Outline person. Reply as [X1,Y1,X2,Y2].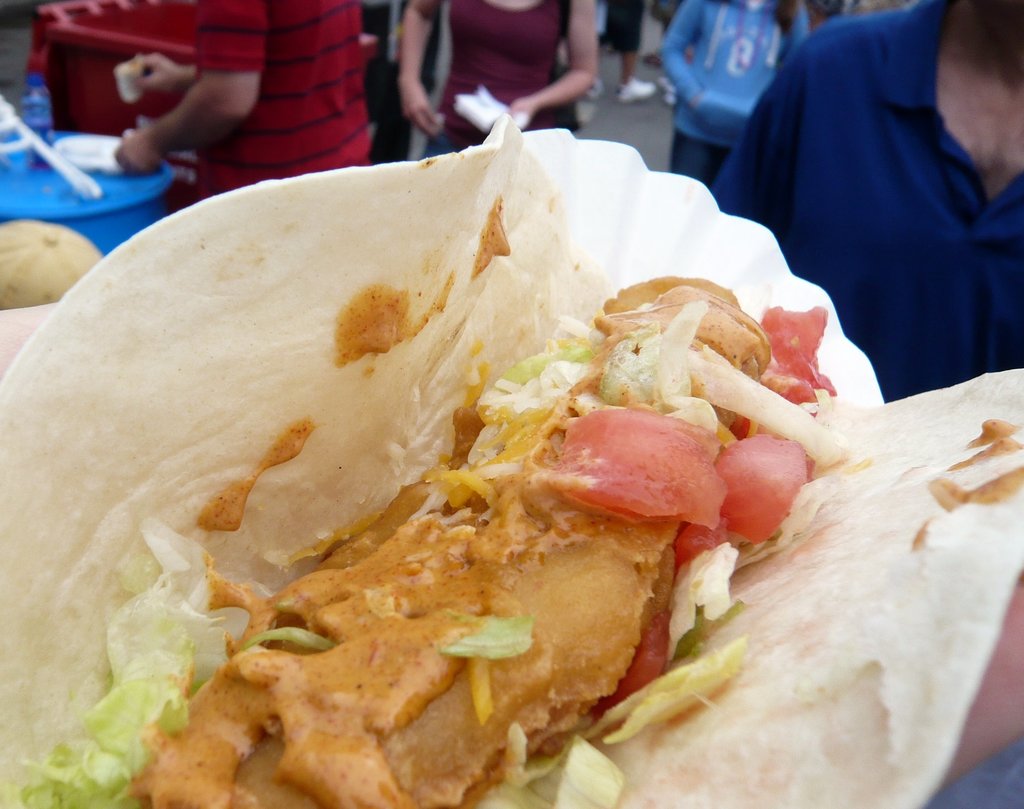
[594,0,652,106].
